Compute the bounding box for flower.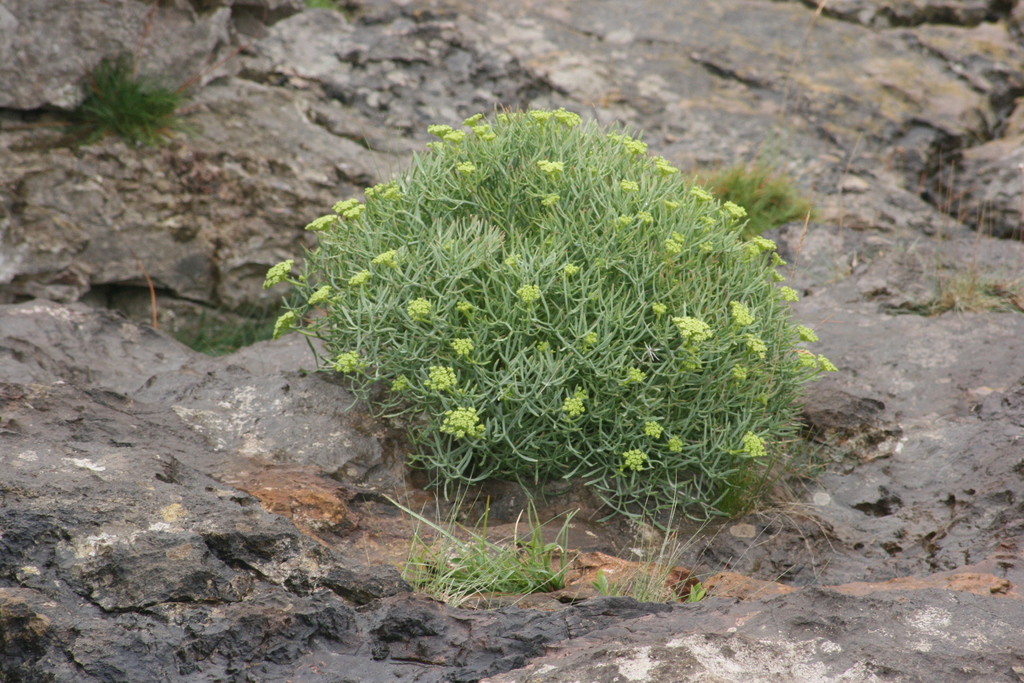
x1=620 y1=216 x2=632 y2=229.
